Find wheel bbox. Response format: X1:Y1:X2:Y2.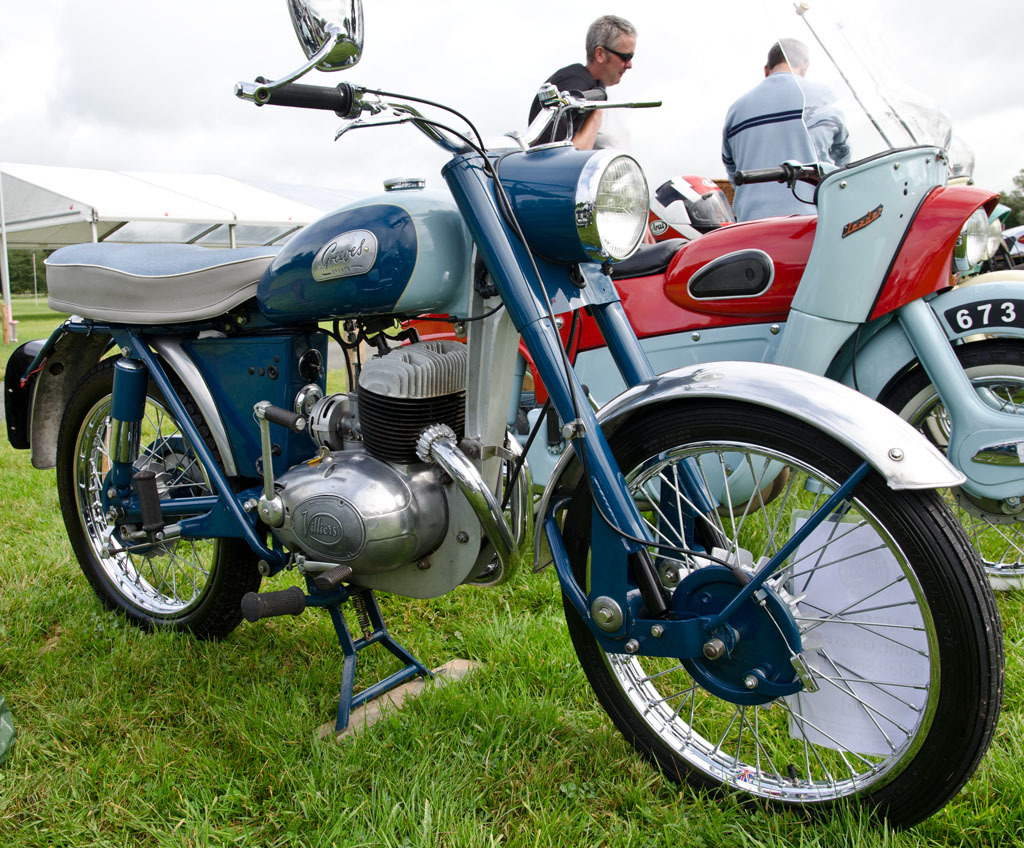
552:397:981:807.
